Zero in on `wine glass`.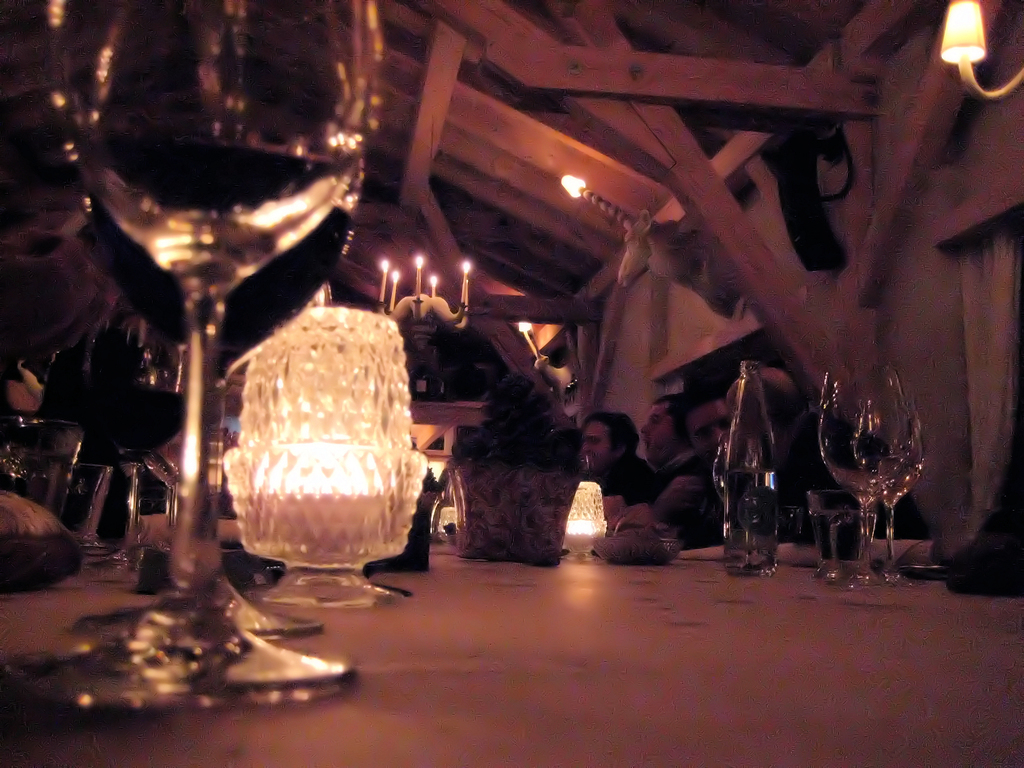
Zeroed in: {"left": 0, "top": 0, "right": 351, "bottom": 705}.
